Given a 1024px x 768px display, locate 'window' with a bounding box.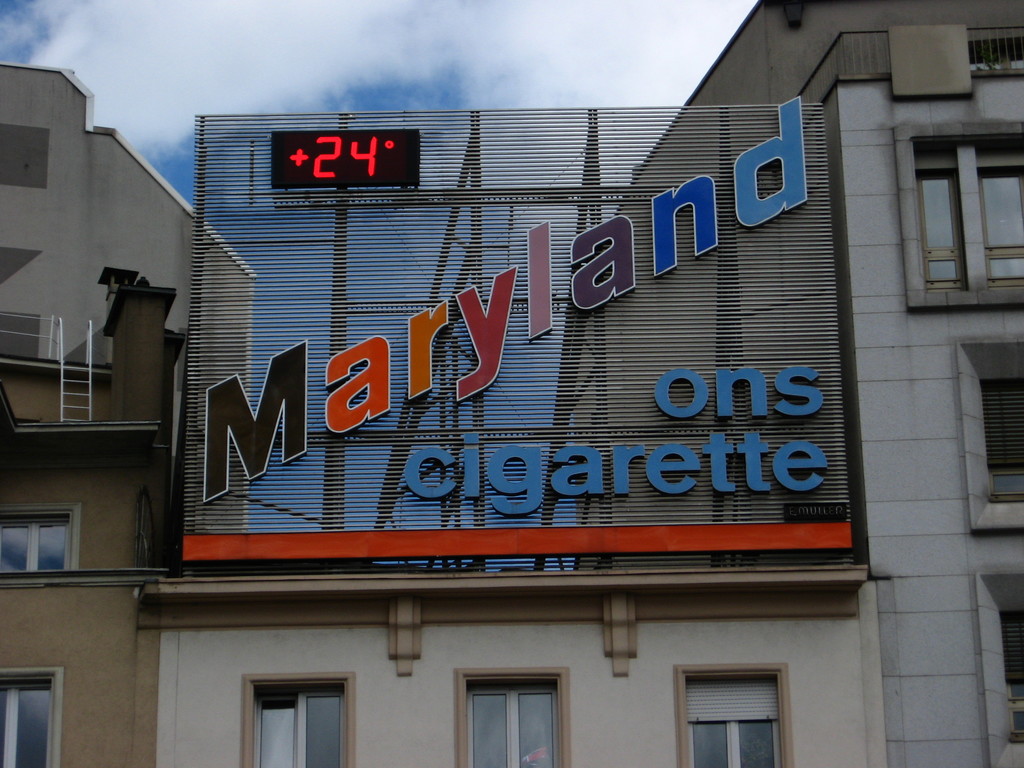
Located: crop(969, 567, 1023, 767).
